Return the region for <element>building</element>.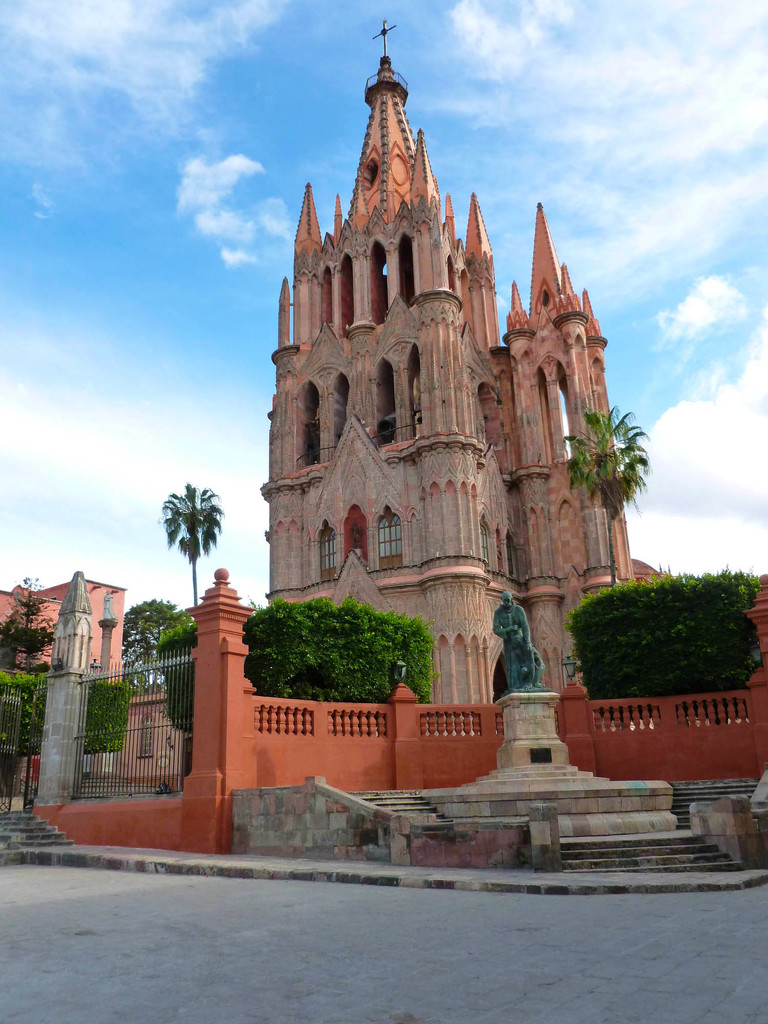
bbox(0, 575, 129, 687).
